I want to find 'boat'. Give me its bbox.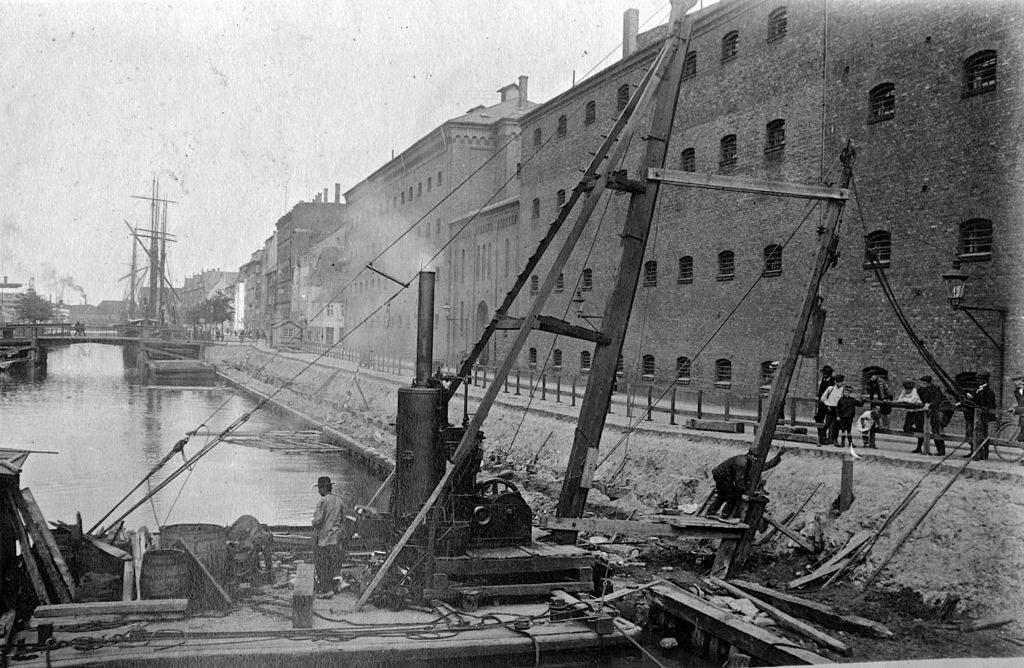
BBox(60, 1, 1002, 636).
